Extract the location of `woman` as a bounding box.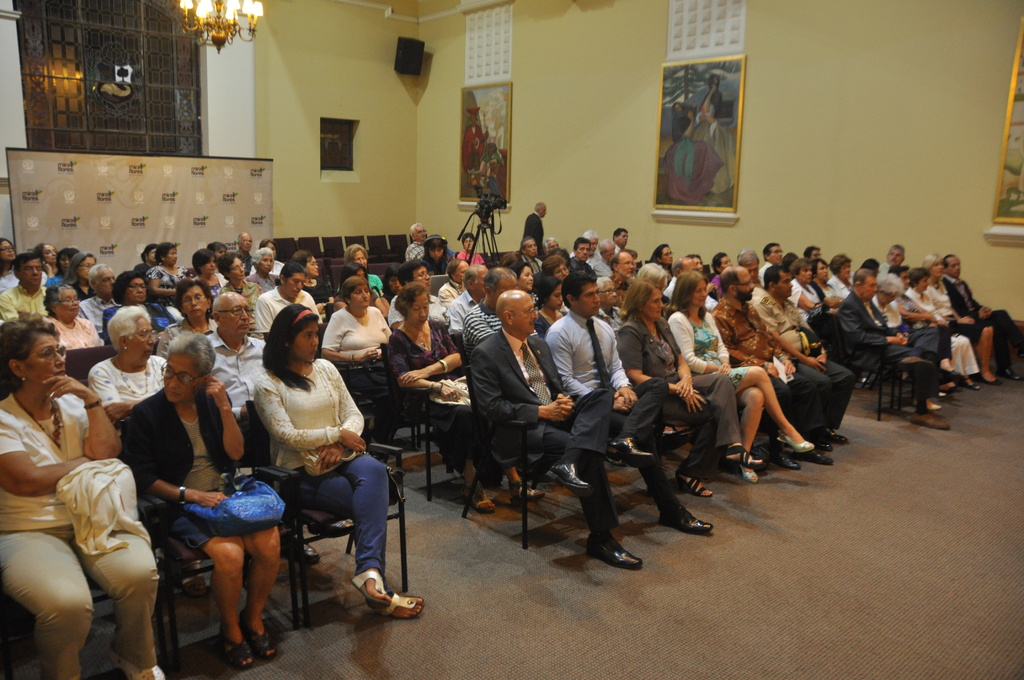
x1=653, y1=244, x2=675, y2=277.
